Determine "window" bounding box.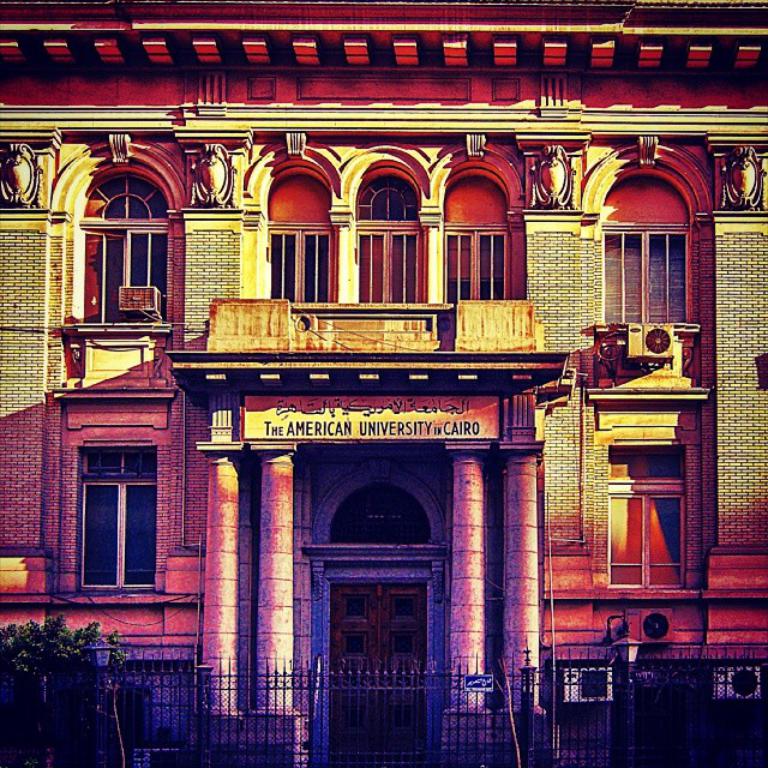
Determined: (67,443,157,596).
